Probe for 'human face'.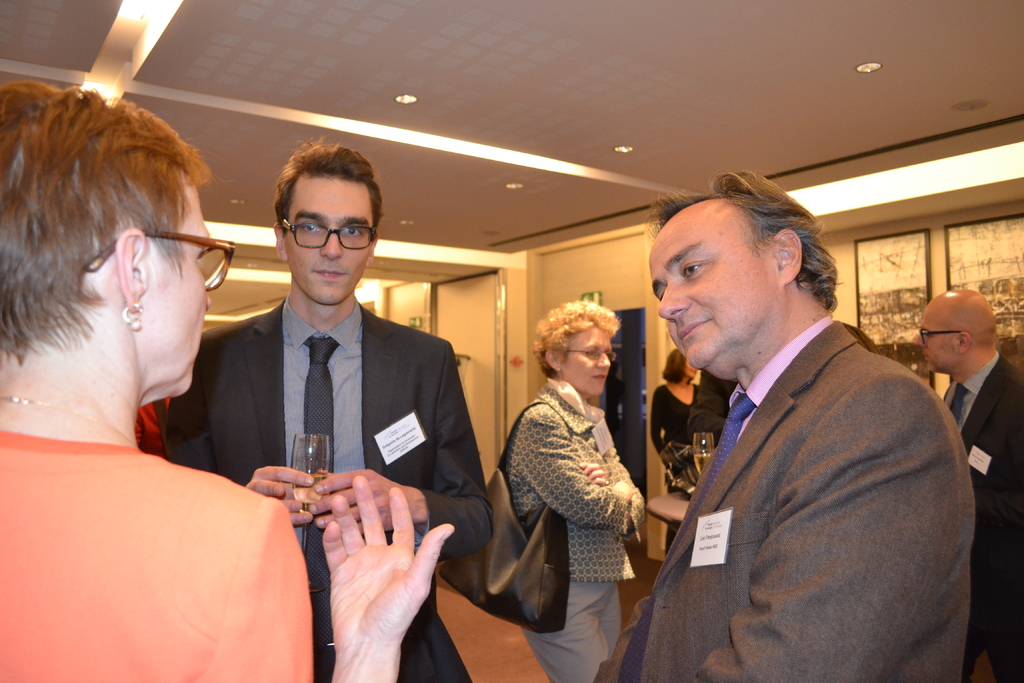
Probe result: rect(685, 359, 697, 378).
